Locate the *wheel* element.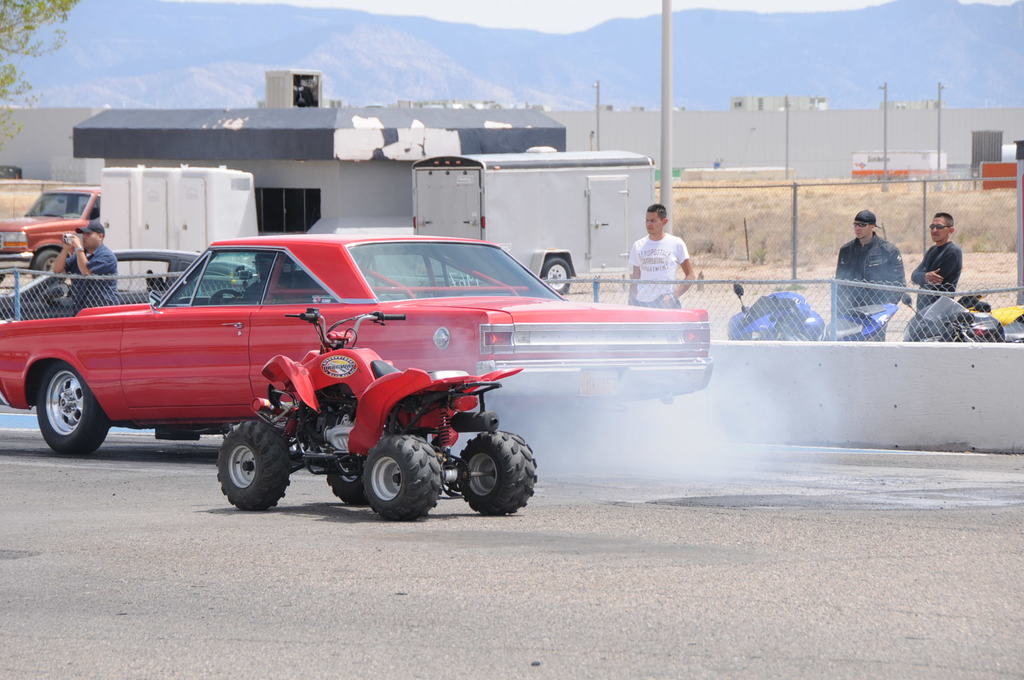
Element bbox: region(347, 430, 448, 526).
